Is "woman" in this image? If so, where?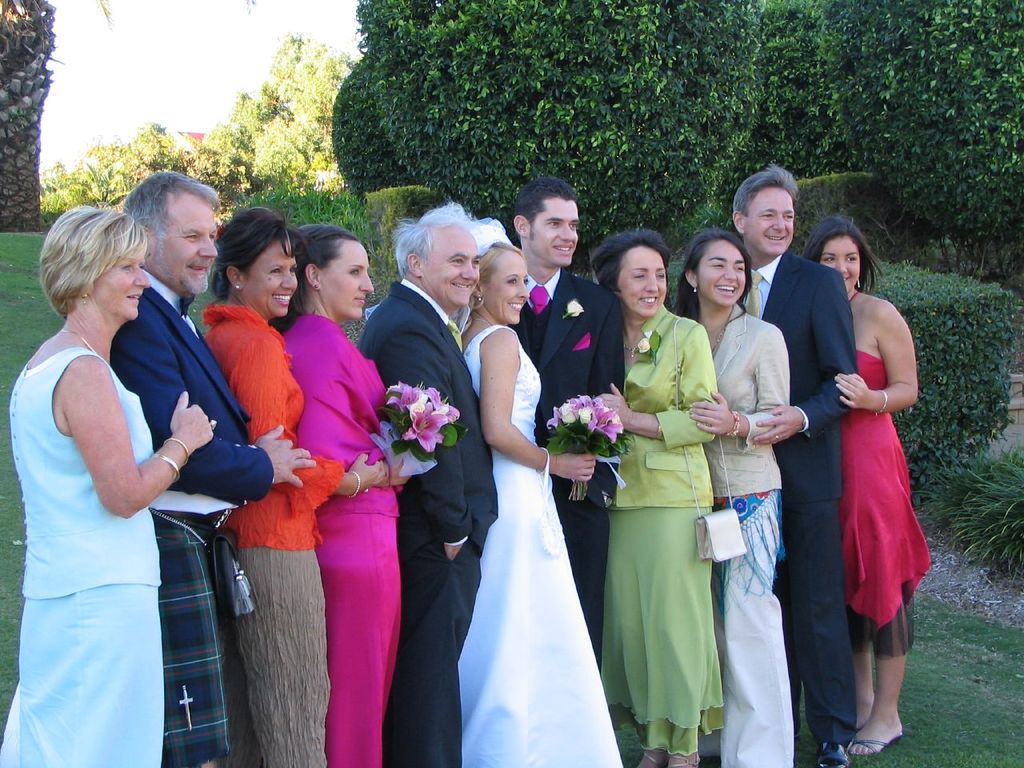
Yes, at left=271, top=226, right=411, bottom=767.
